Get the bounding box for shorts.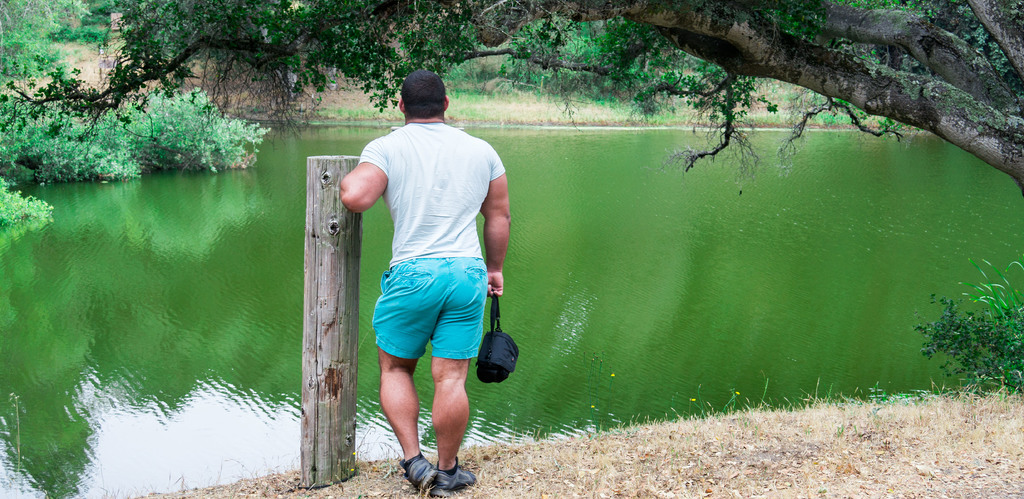
box=[358, 265, 497, 370].
